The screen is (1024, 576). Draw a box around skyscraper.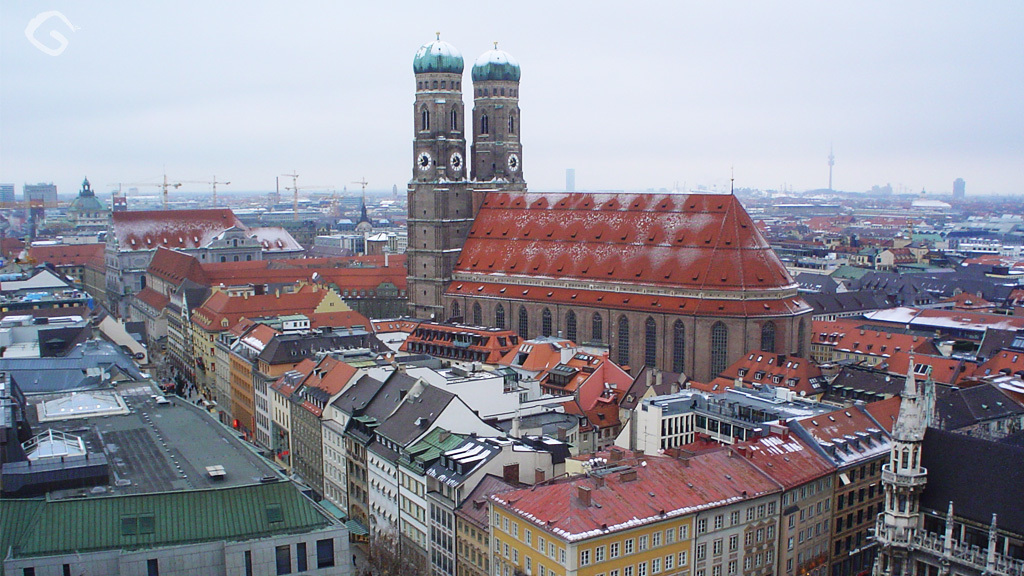
(x1=472, y1=45, x2=527, y2=199).
